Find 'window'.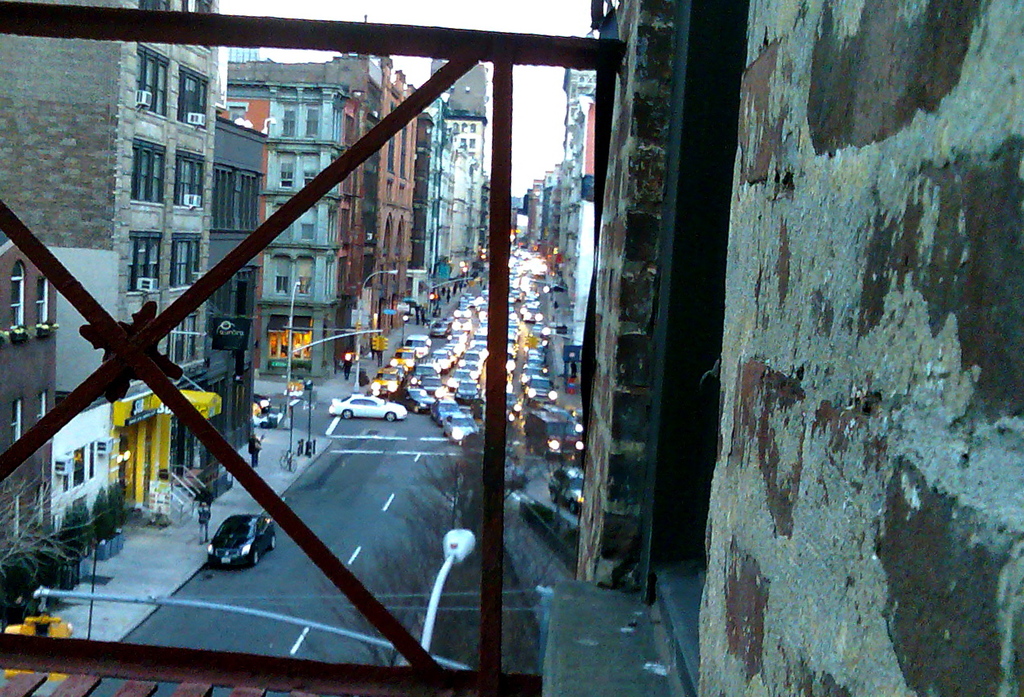
{"x1": 296, "y1": 248, "x2": 312, "y2": 289}.
